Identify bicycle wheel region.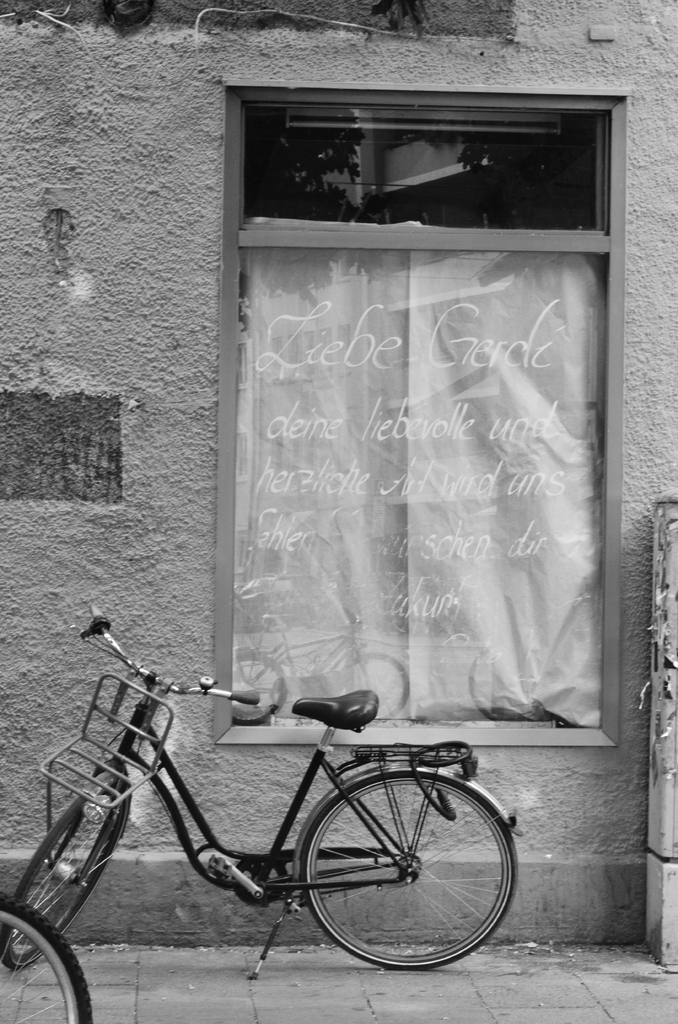
Region: 0, 804, 118, 974.
